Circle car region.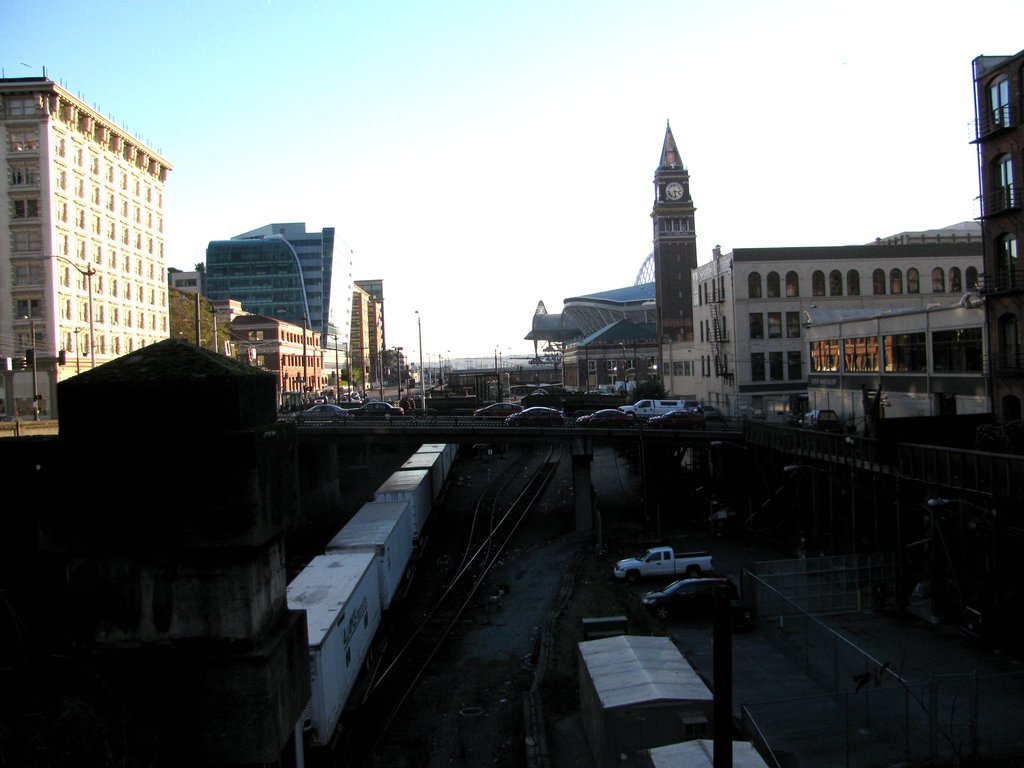
Region: crop(352, 401, 404, 422).
